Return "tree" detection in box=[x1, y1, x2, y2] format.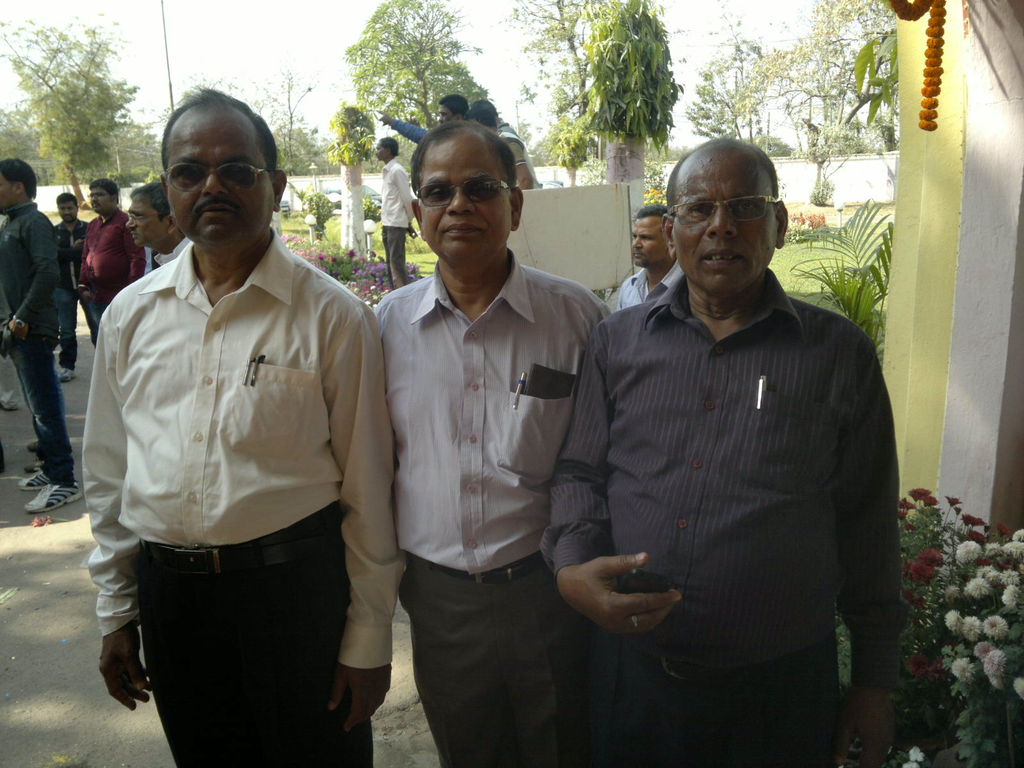
box=[209, 57, 342, 173].
